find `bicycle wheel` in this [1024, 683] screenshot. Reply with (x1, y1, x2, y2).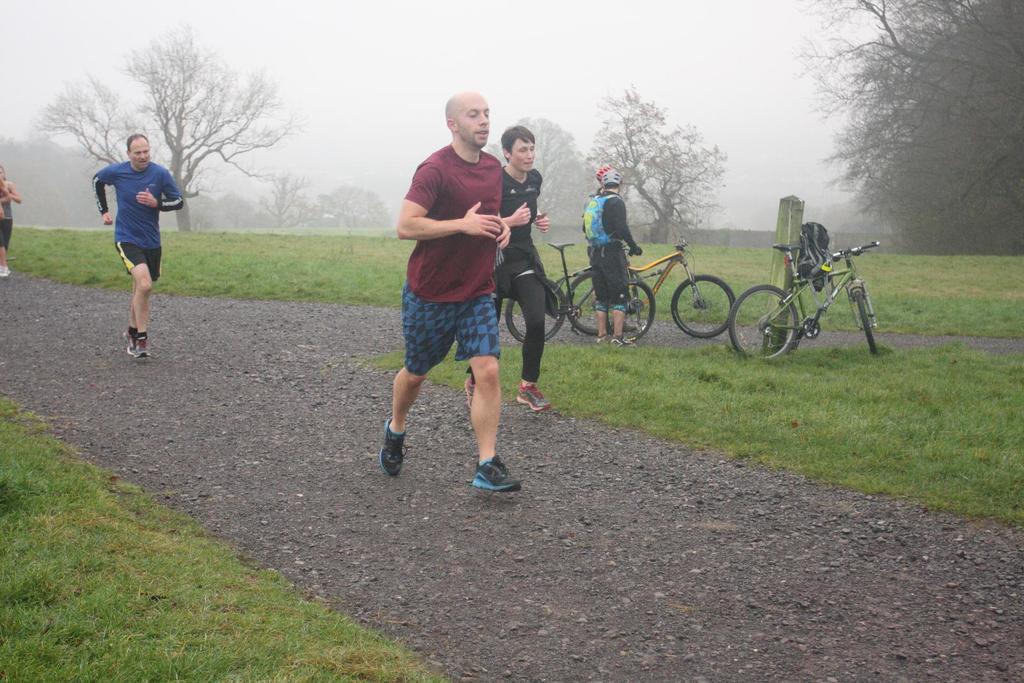
(726, 277, 797, 362).
